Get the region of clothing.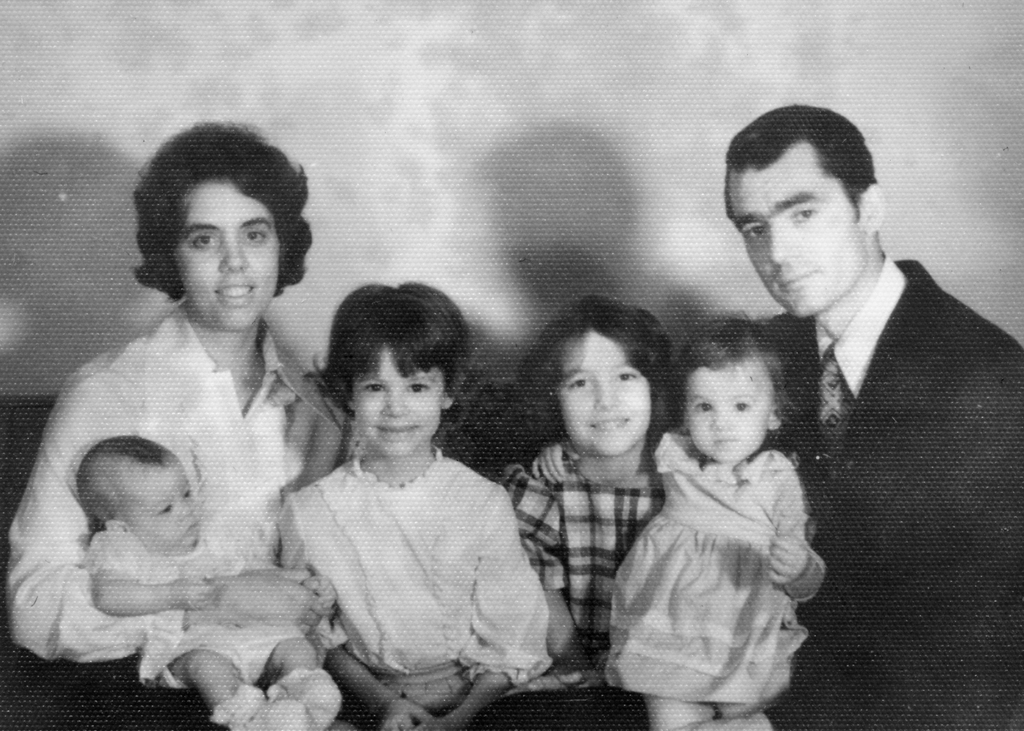
<region>605, 433, 820, 700</region>.
